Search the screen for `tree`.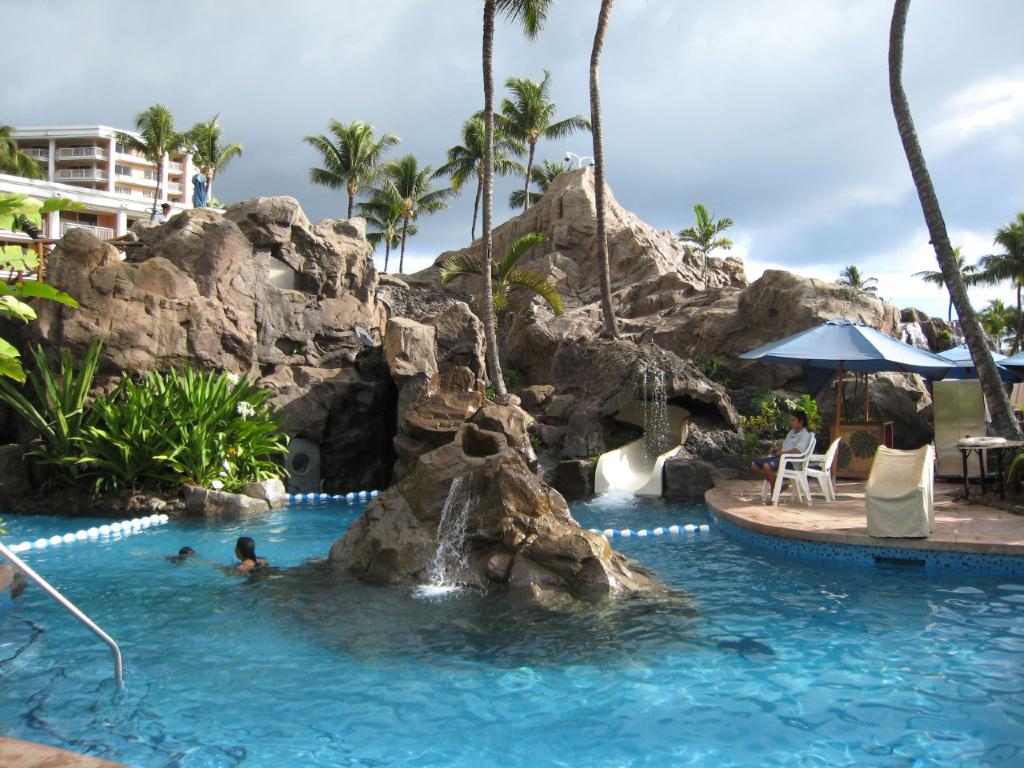
Found at [left=0, top=122, right=75, bottom=380].
